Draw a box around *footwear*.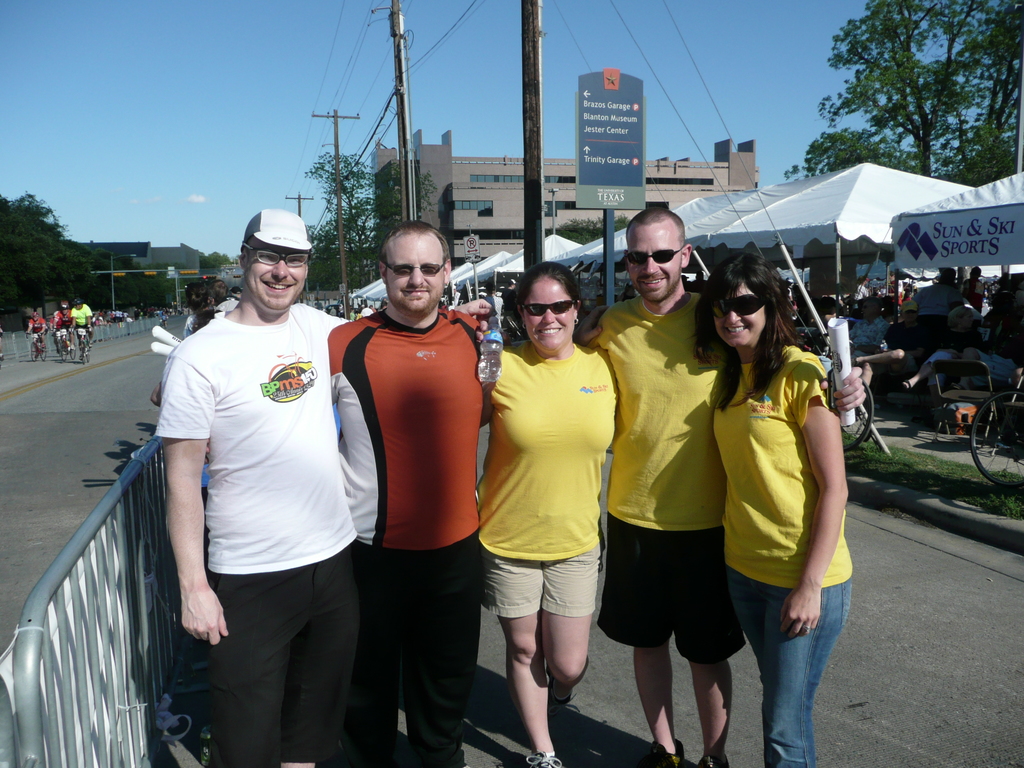
<bbox>694, 752, 730, 767</bbox>.
